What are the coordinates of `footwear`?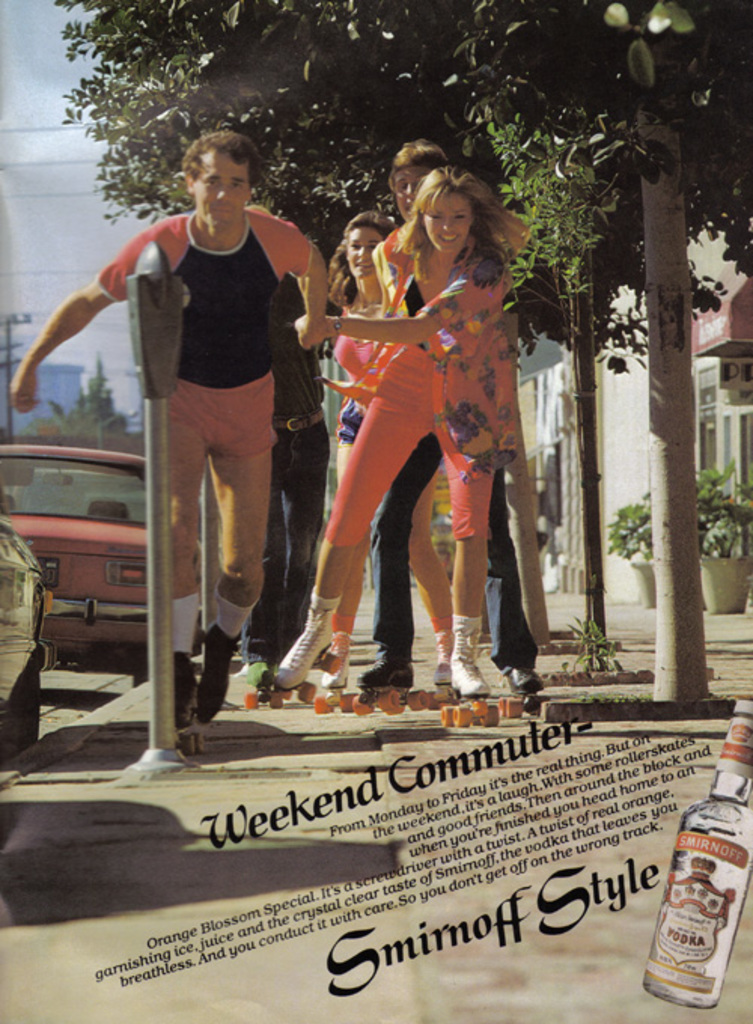
(left=509, top=655, right=550, bottom=696).
